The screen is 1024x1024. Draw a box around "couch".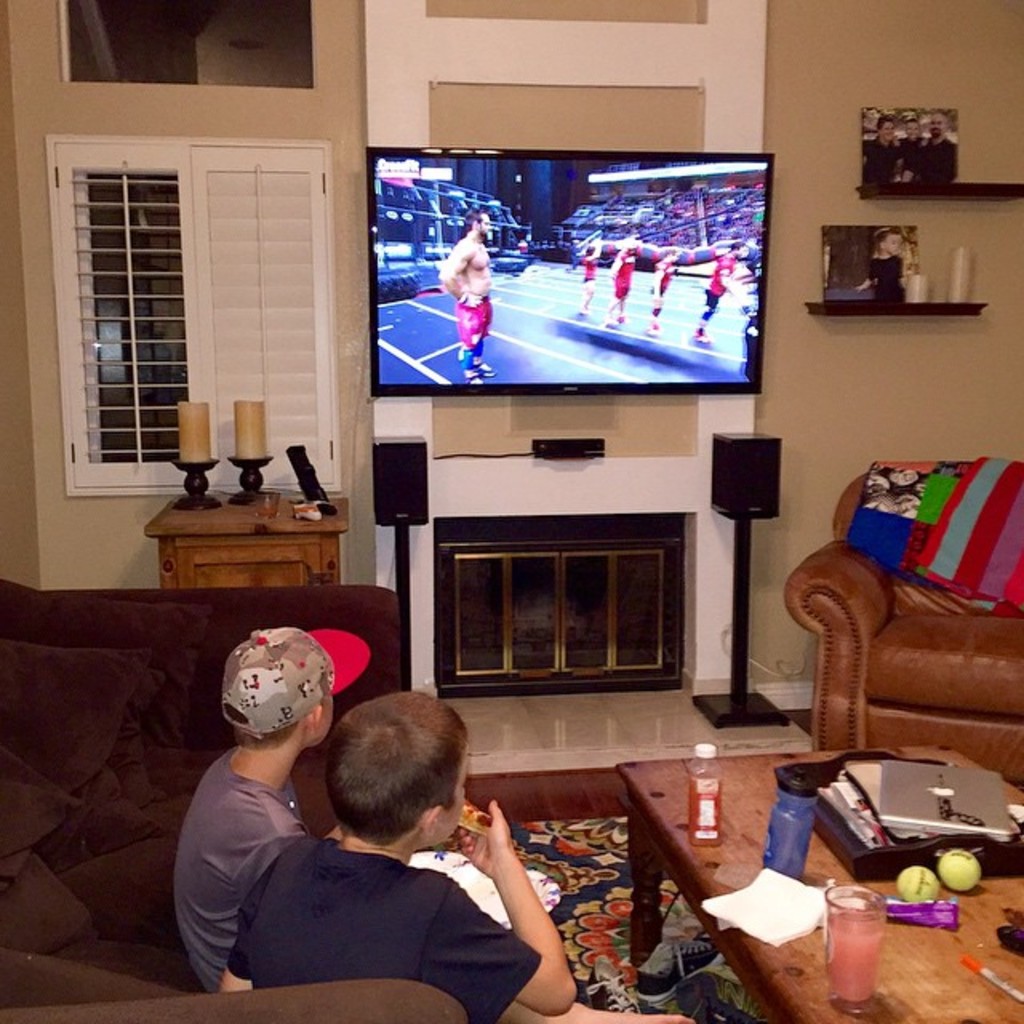
bbox(0, 579, 402, 1022).
